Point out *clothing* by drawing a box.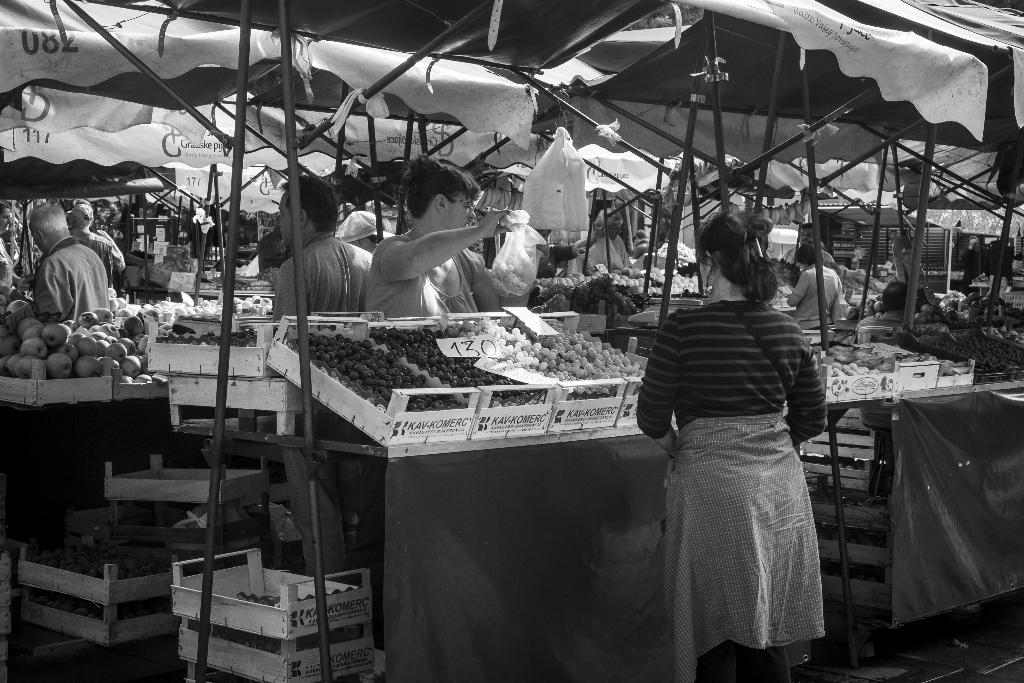
select_region(537, 244, 573, 279).
